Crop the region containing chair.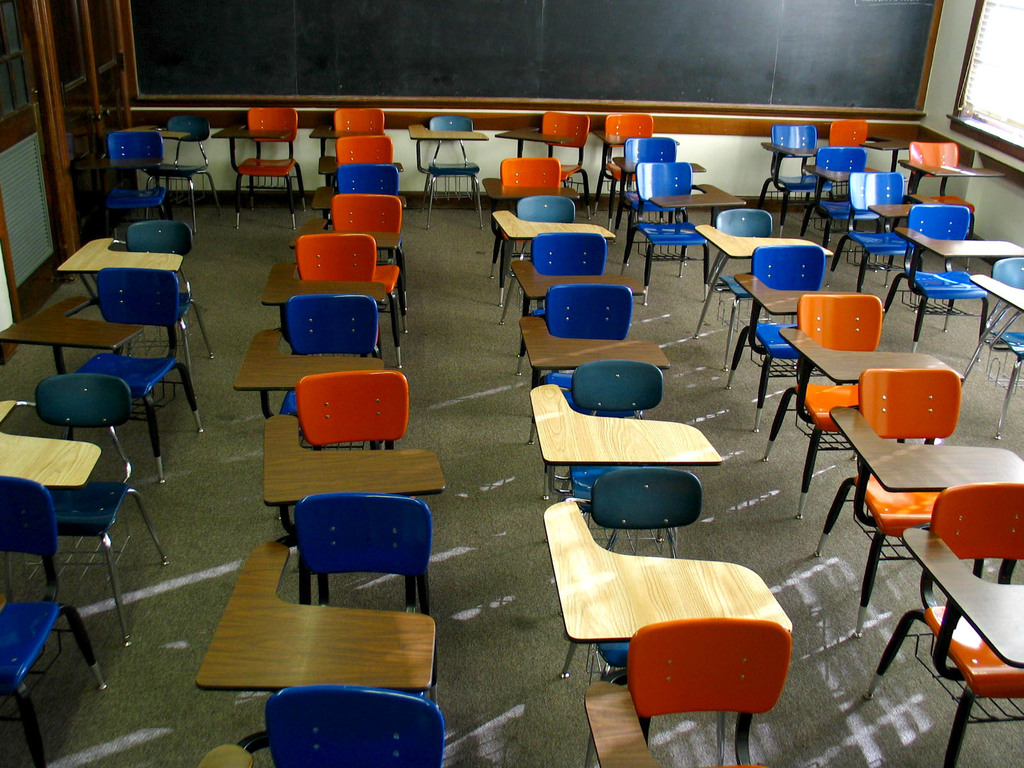
Crop region: box(259, 371, 442, 544).
